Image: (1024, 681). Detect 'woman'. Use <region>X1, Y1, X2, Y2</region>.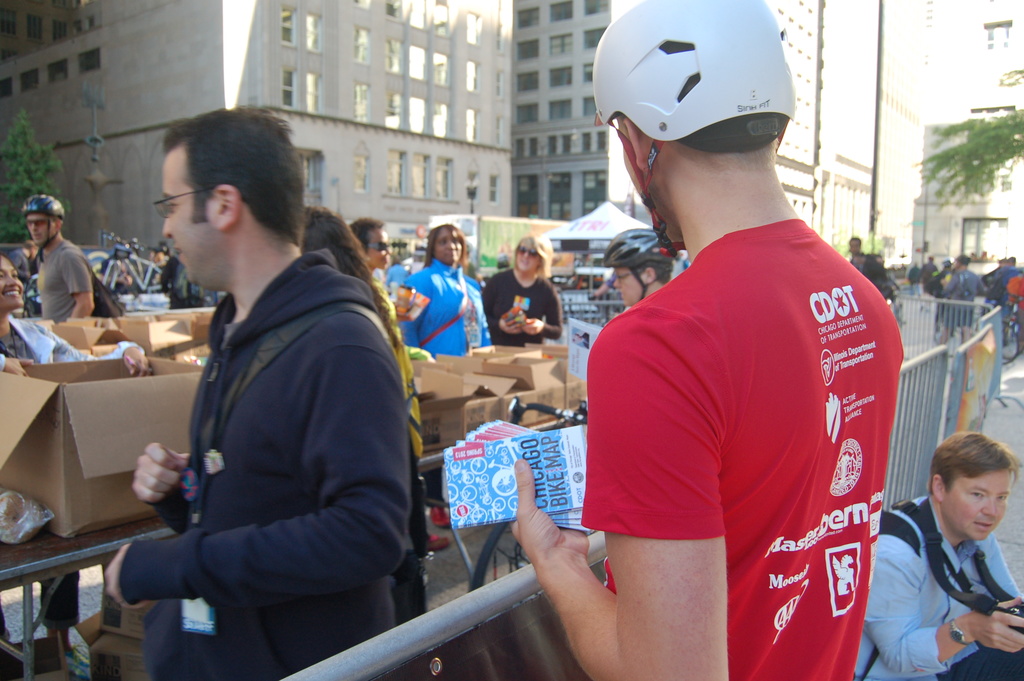
<region>477, 234, 565, 346</region>.
